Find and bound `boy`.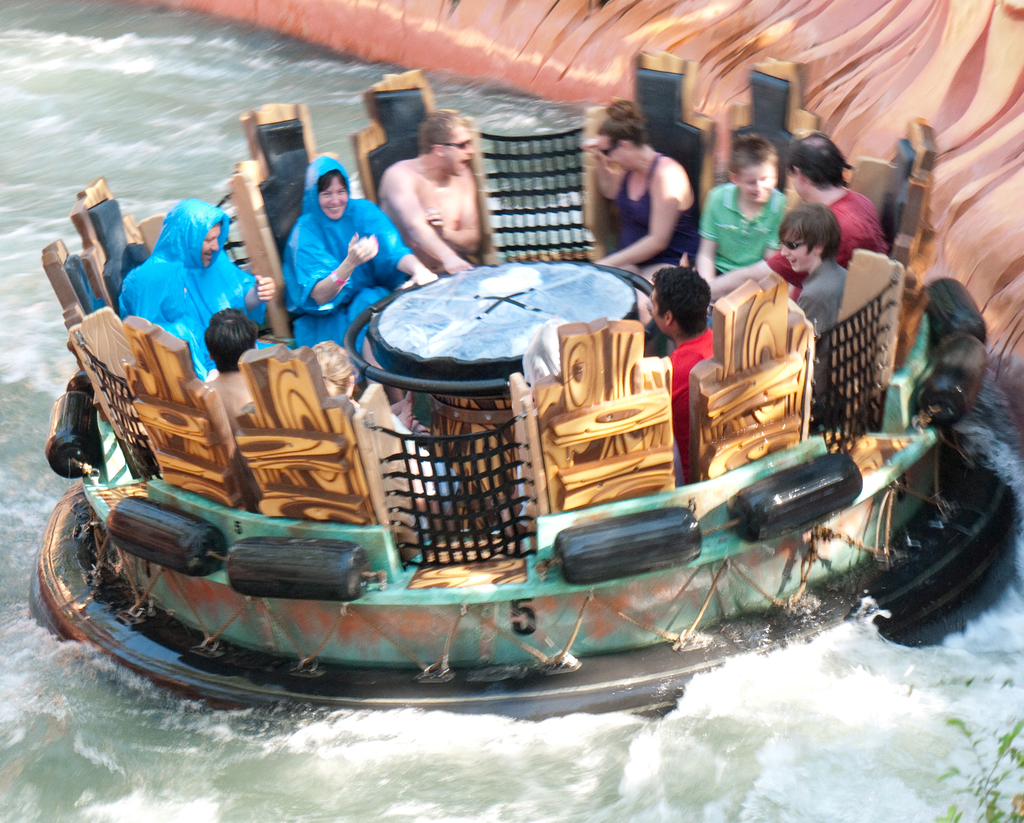
Bound: box=[689, 136, 803, 303].
